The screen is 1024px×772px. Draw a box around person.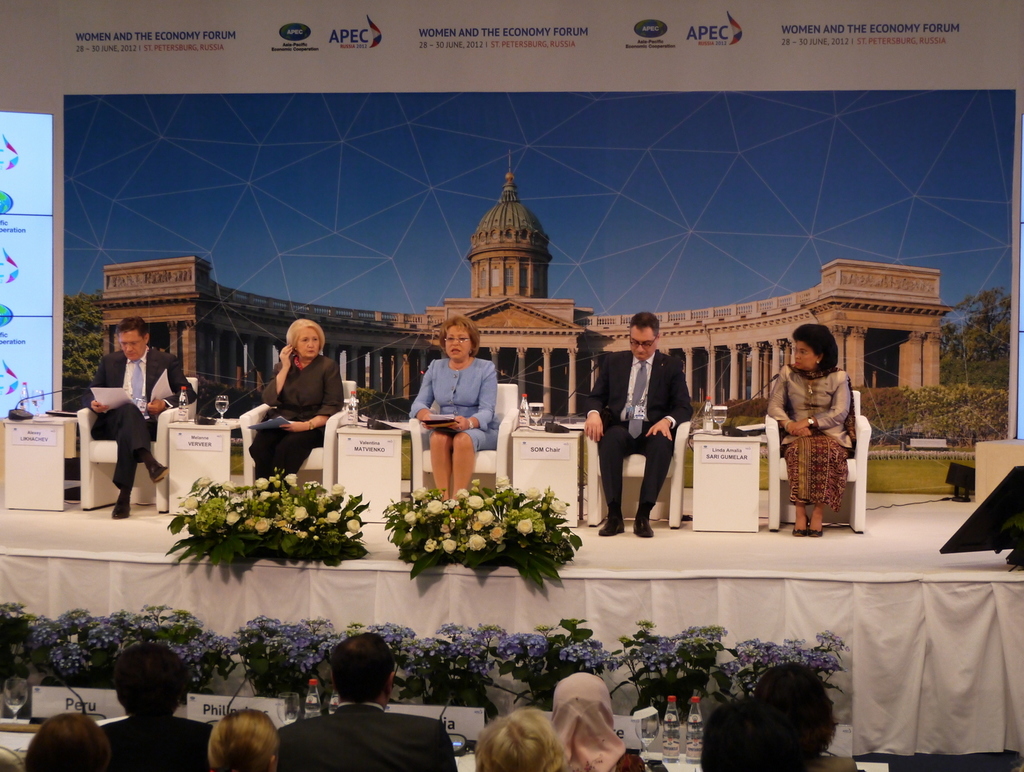
767/323/854/535.
